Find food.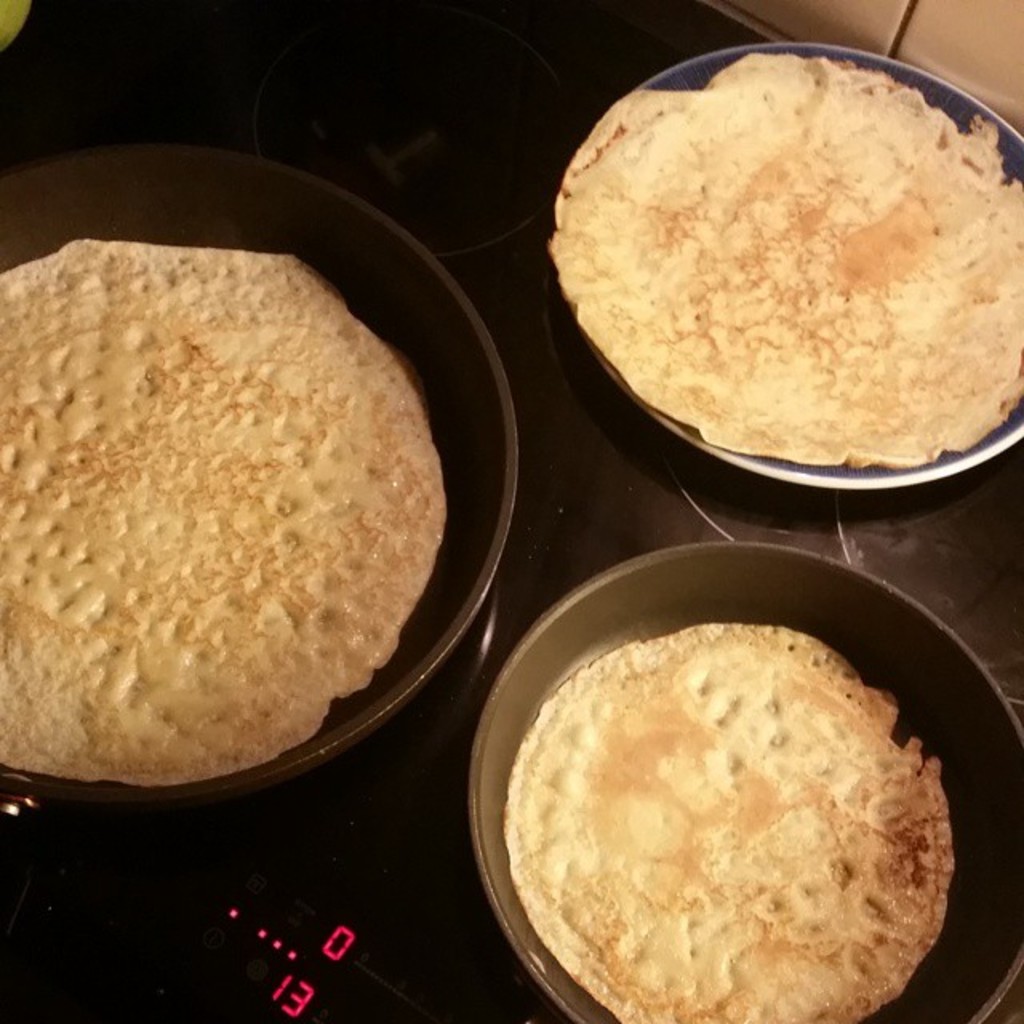
[0, 230, 451, 787].
